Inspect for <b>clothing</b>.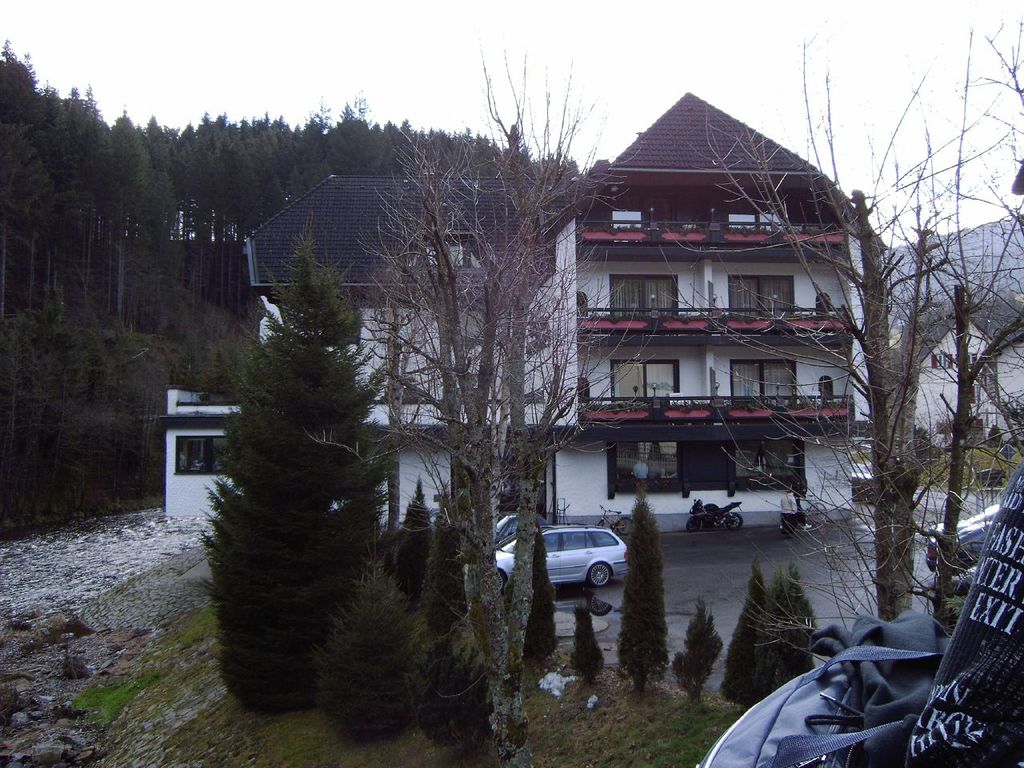
Inspection: rect(778, 496, 796, 512).
